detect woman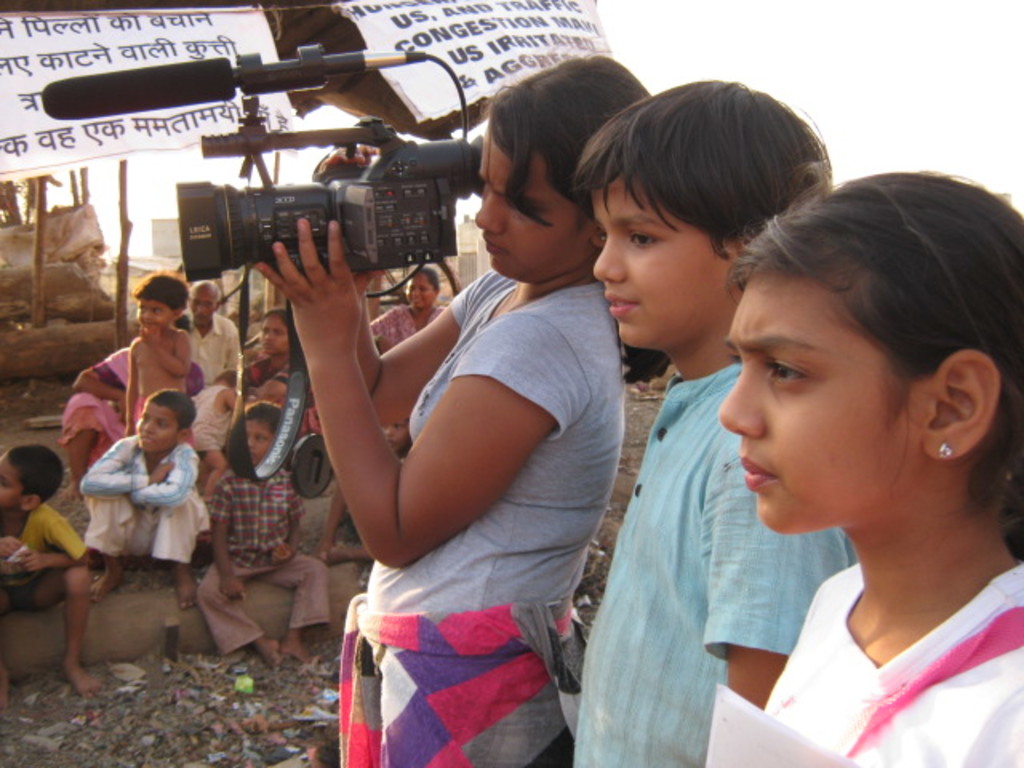
BBox(253, 58, 675, 766)
